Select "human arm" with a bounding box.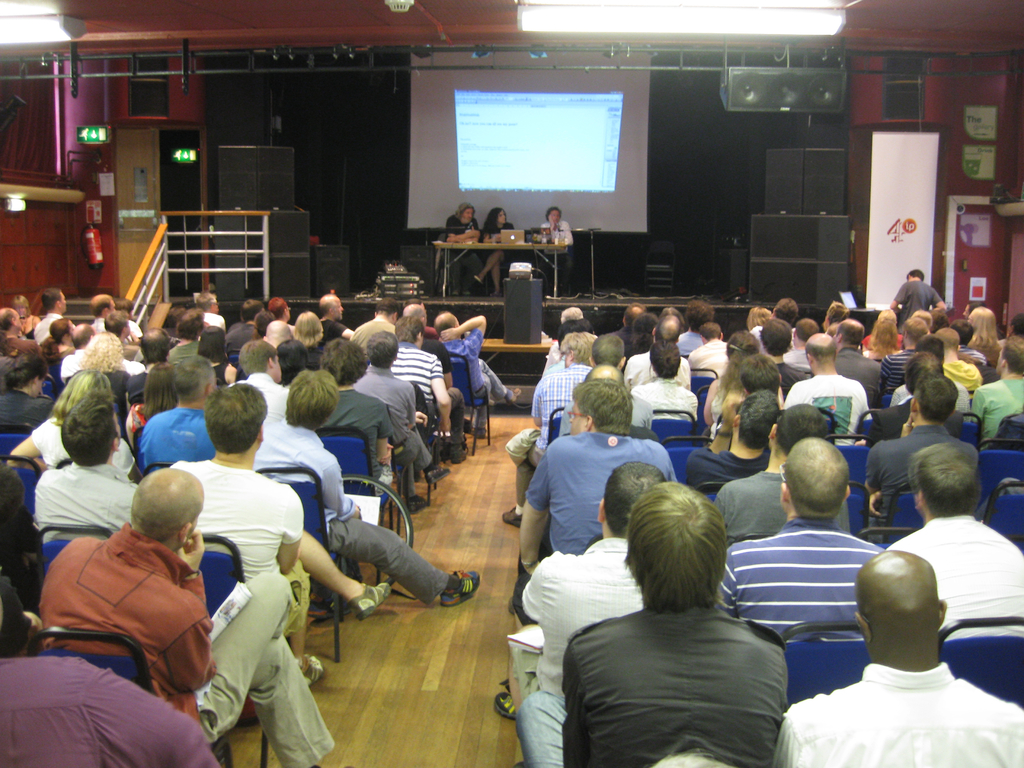
<region>518, 442, 559, 569</region>.
